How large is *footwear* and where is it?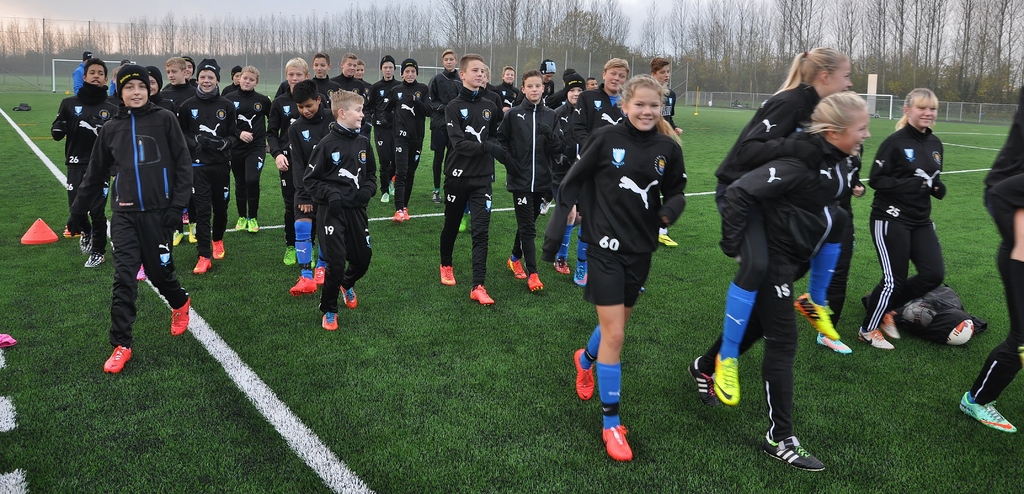
Bounding box: [x1=247, y1=218, x2=257, y2=234].
